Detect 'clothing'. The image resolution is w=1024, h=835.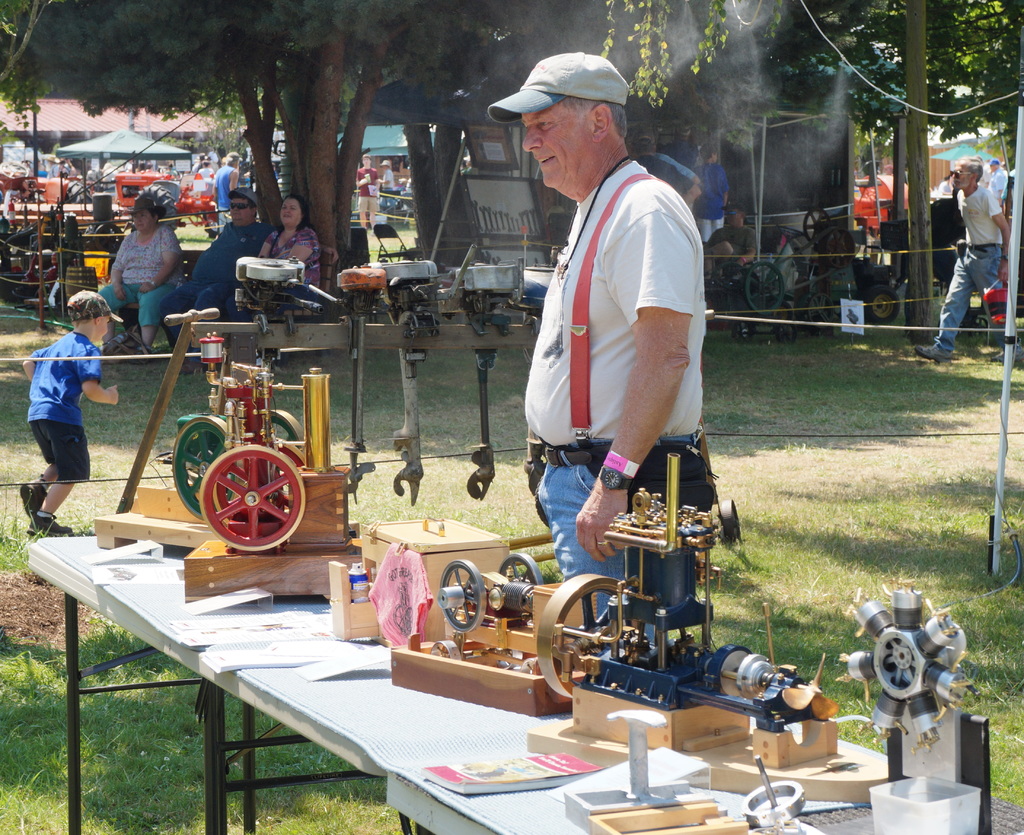
box(380, 164, 397, 193).
